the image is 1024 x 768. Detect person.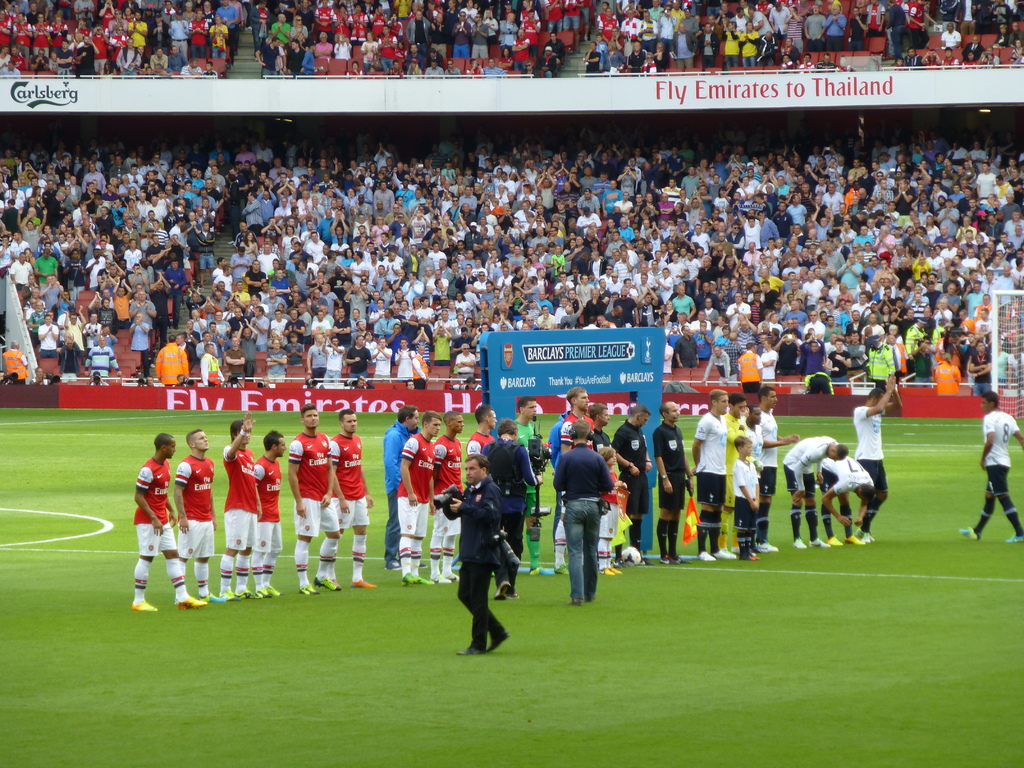
Detection: 431/410/463/577.
